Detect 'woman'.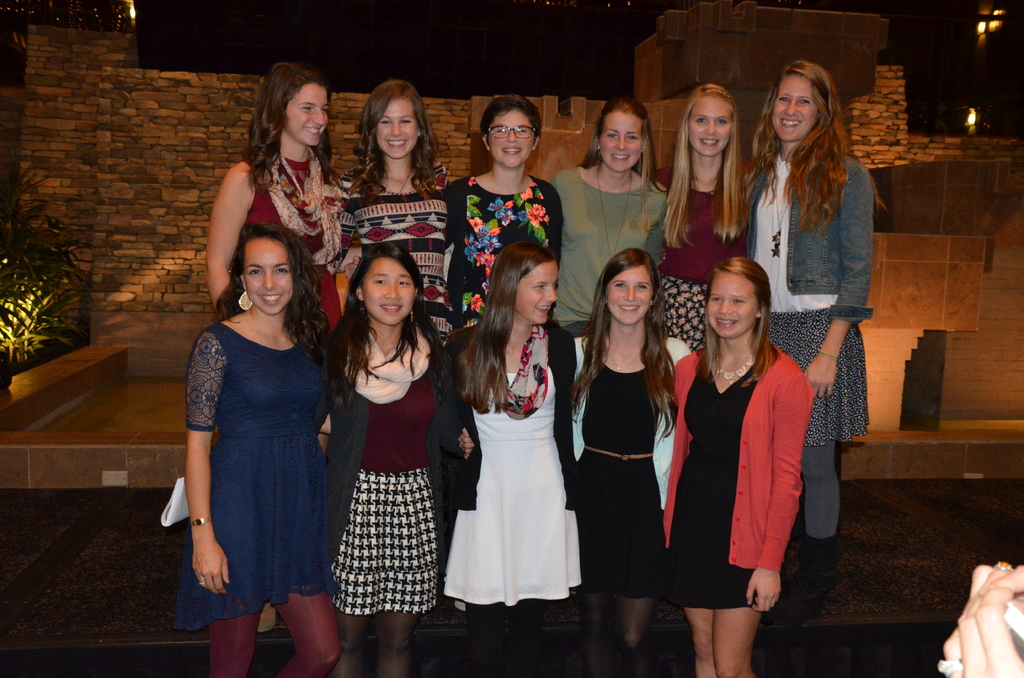
Detected at 202:61:348:310.
